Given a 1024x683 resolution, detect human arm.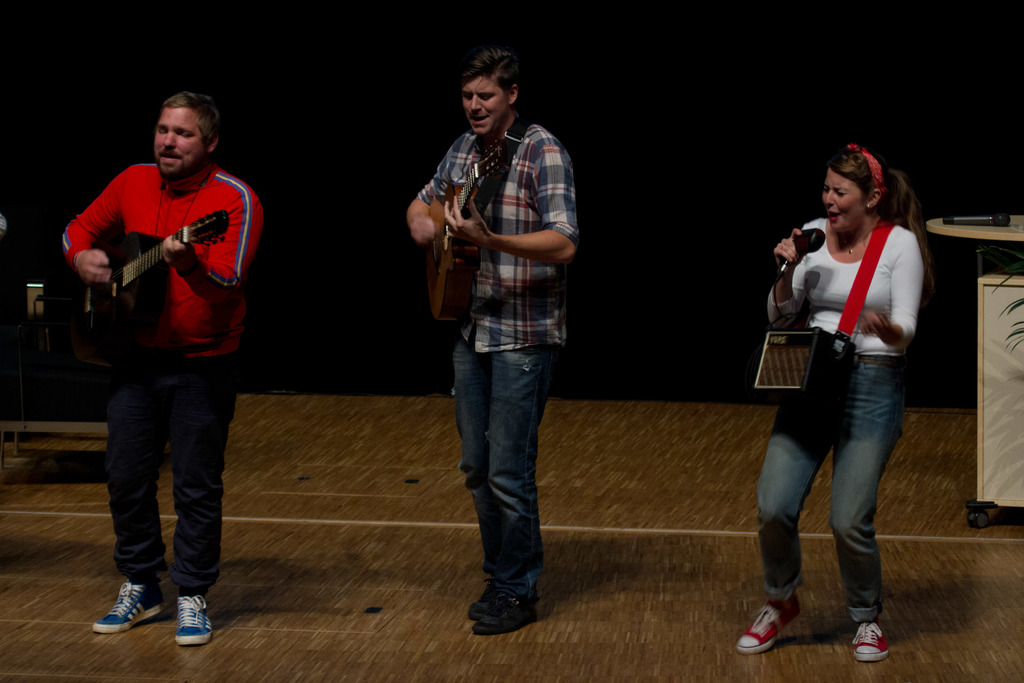
box(454, 128, 584, 274).
